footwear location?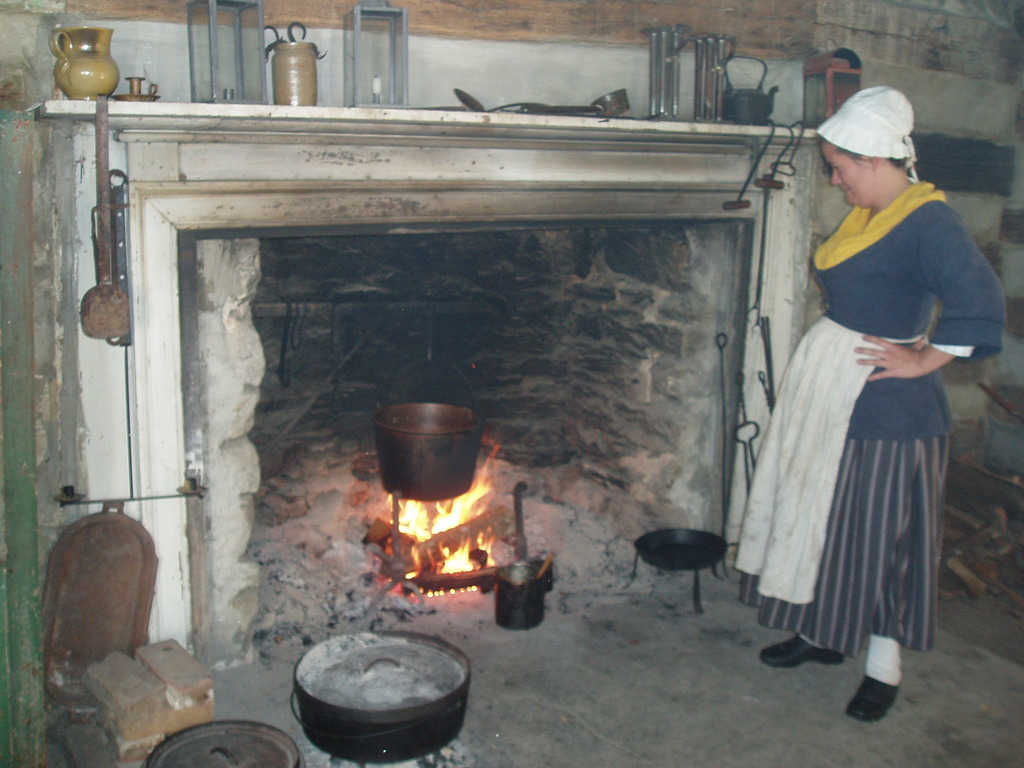
{"left": 850, "top": 655, "right": 922, "bottom": 733}
